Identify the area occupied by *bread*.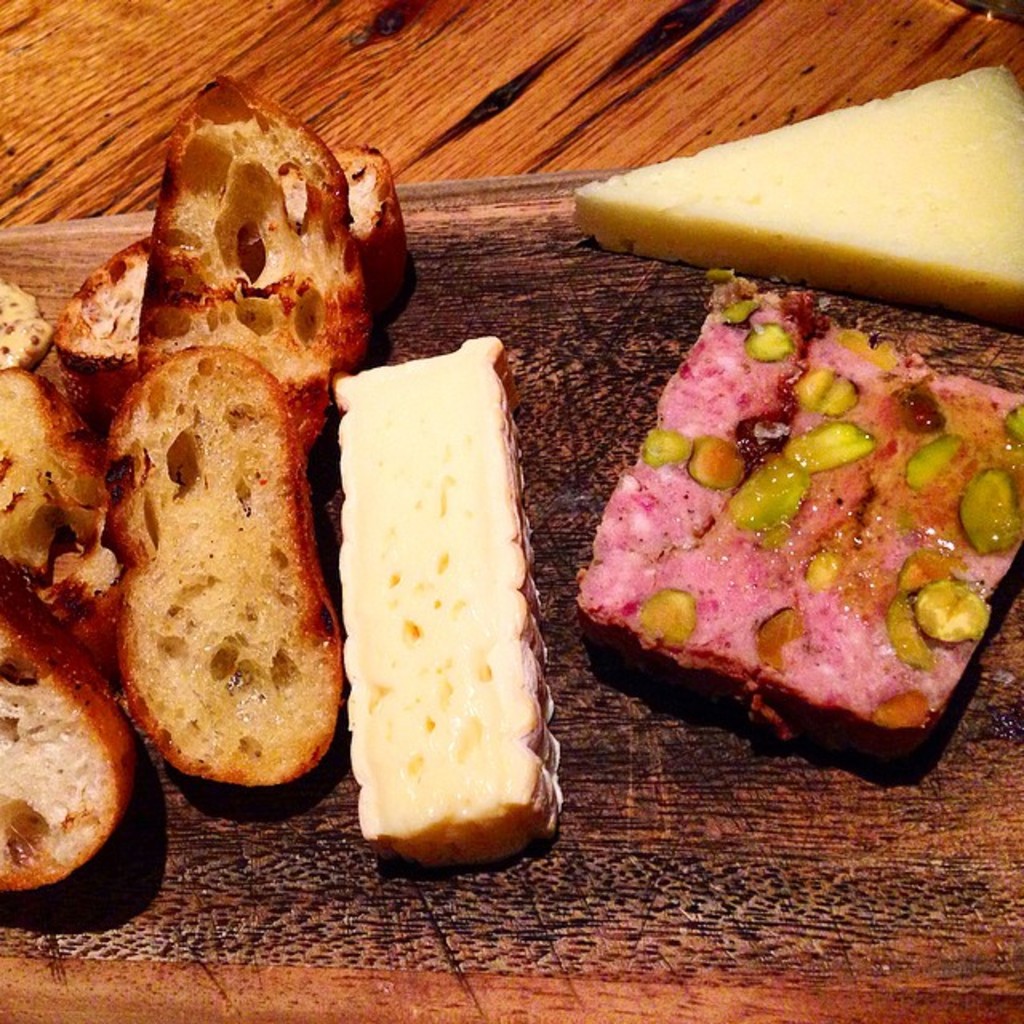
Area: 78:302:333:790.
